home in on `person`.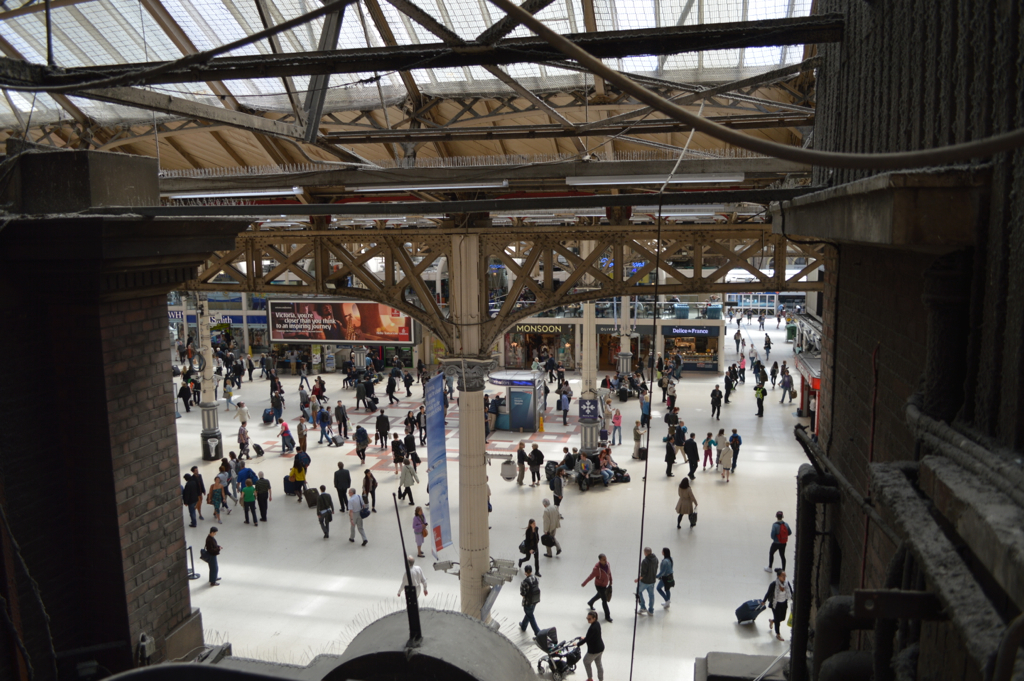
Homed in at <region>360, 468, 377, 512</region>.
